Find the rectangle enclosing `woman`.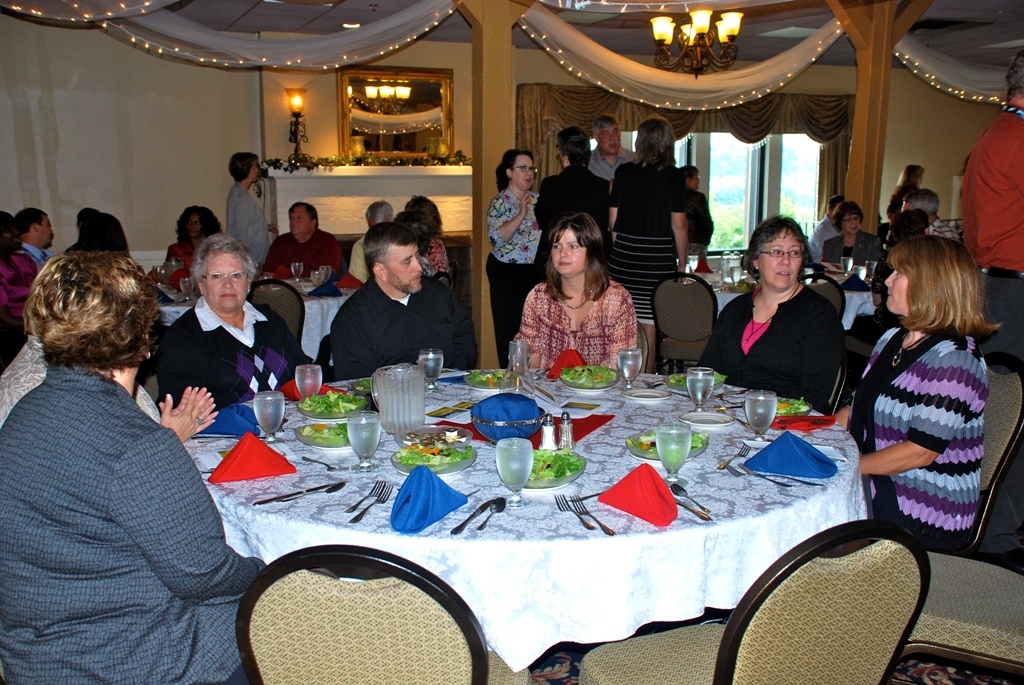
l=519, t=210, r=637, b=372.
